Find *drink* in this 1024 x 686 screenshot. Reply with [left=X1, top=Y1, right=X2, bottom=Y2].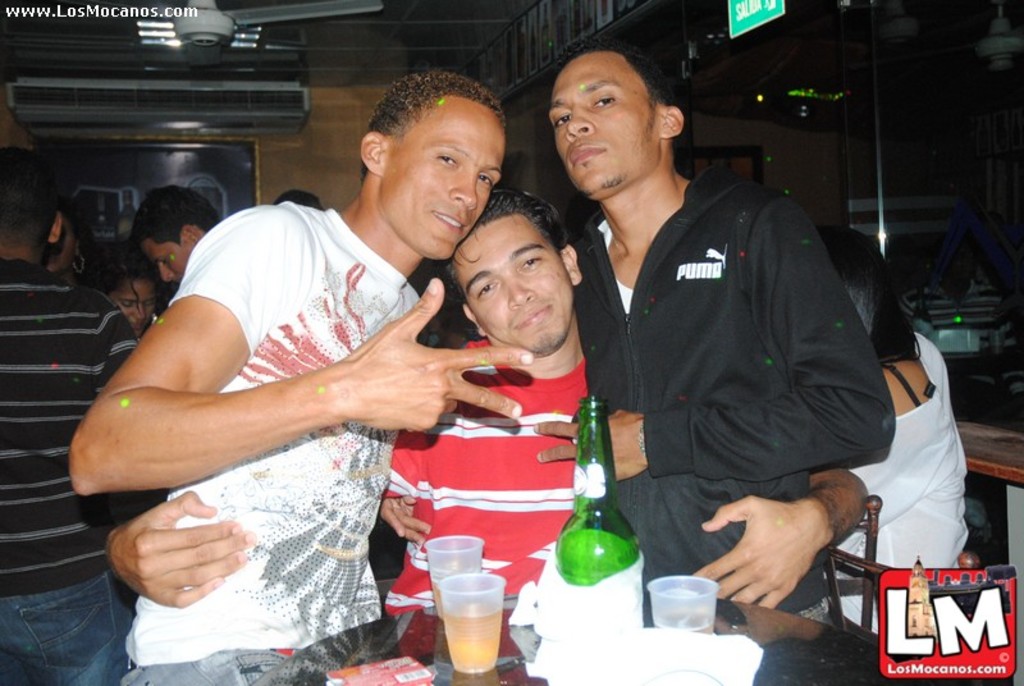
[left=654, top=607, right=716, bottom=635].
